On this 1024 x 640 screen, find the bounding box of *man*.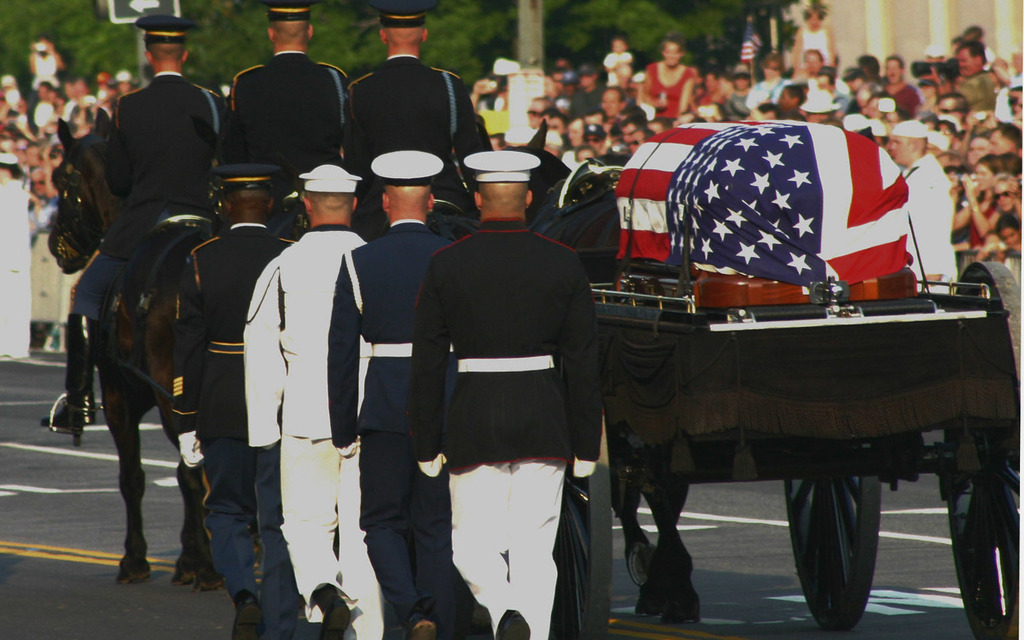
Bounding box: {"left": 348, "top": 1, "right": 492, "bottom": 219}.
